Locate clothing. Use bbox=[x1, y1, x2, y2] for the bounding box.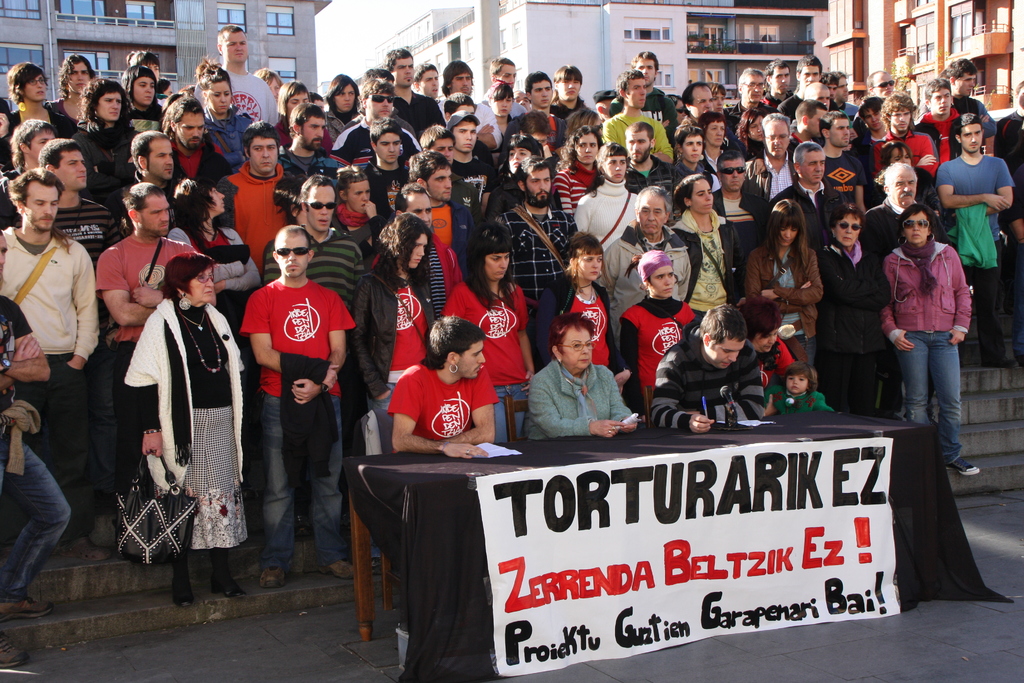
bbox=[765, 168, 857, 295].
